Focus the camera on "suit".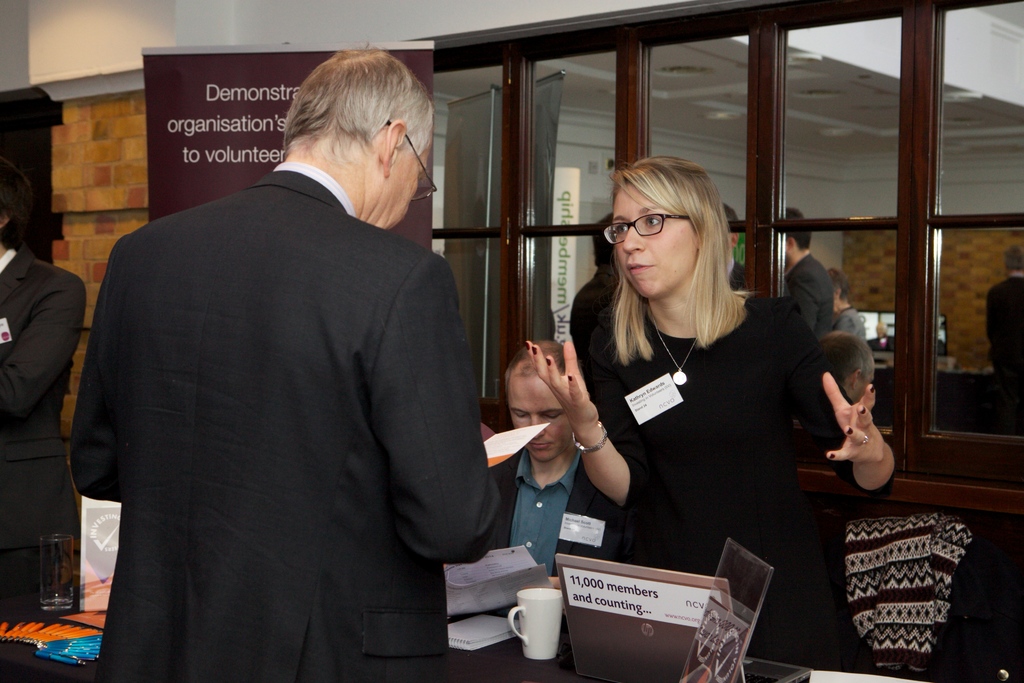
Focus region: bbox(465, 450, 618, 577).
